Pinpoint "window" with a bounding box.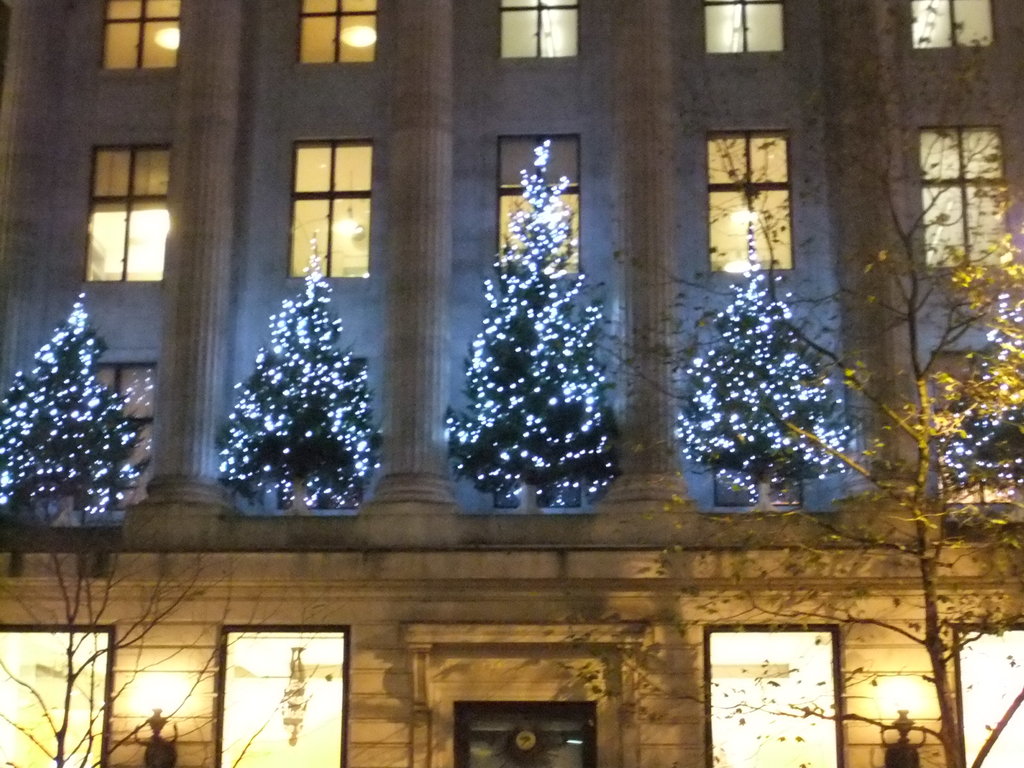
(492, 1, 580, 61).
